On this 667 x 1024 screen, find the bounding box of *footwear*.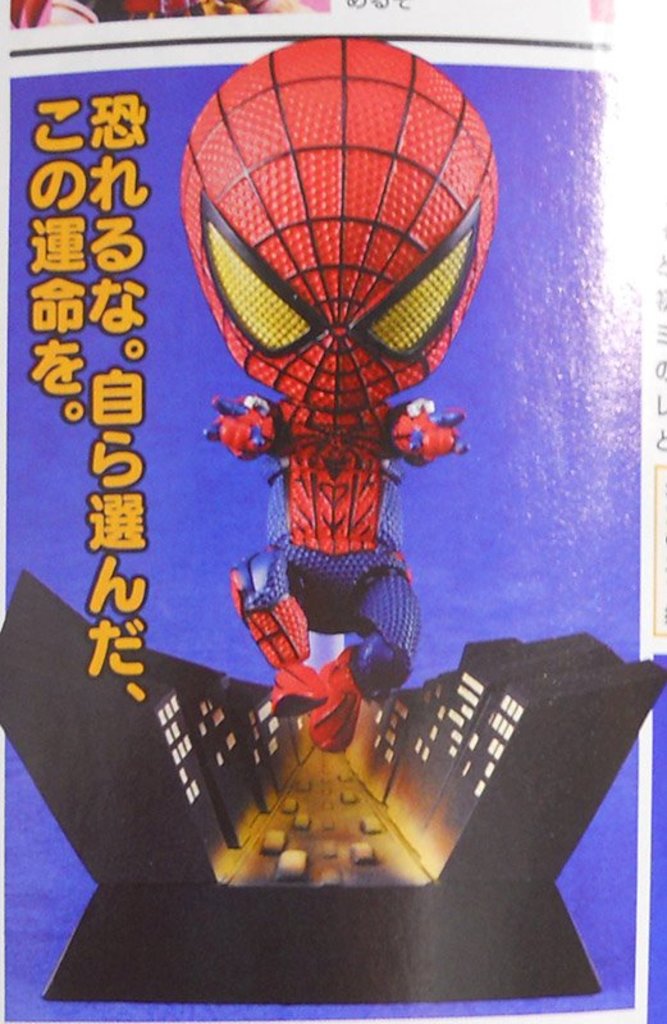
Bounding box: pyautogui.locateOnScreen(262, 658, 317, 710).
